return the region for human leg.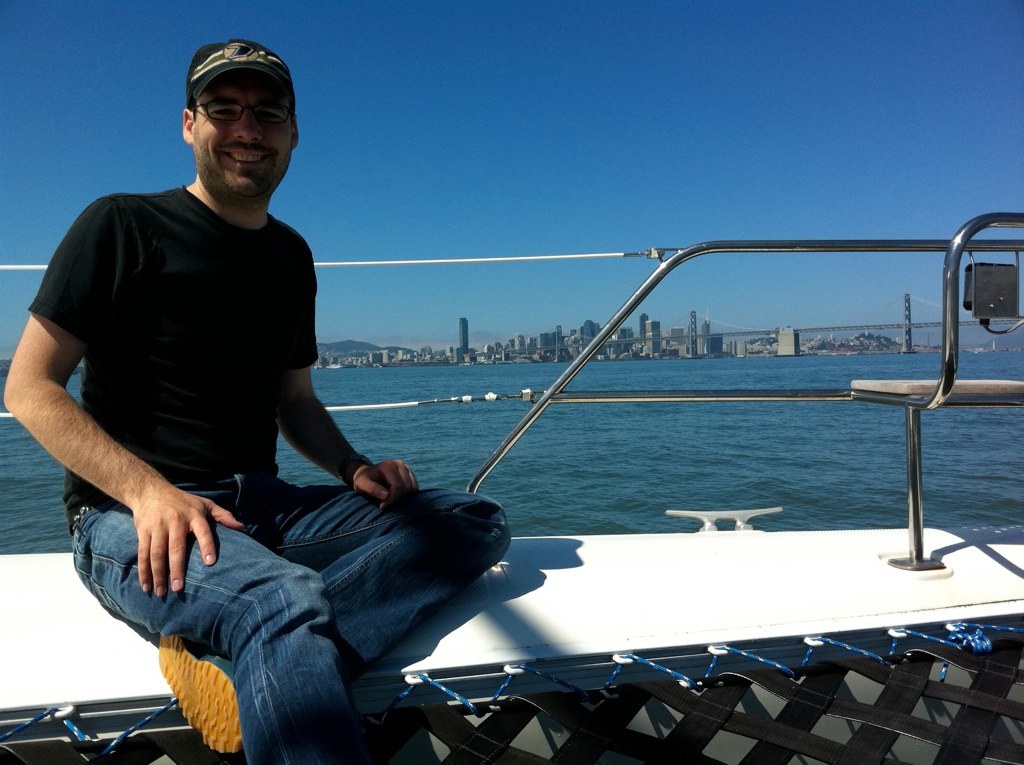
x1=84, y1=494, x2=373, y2=764.
